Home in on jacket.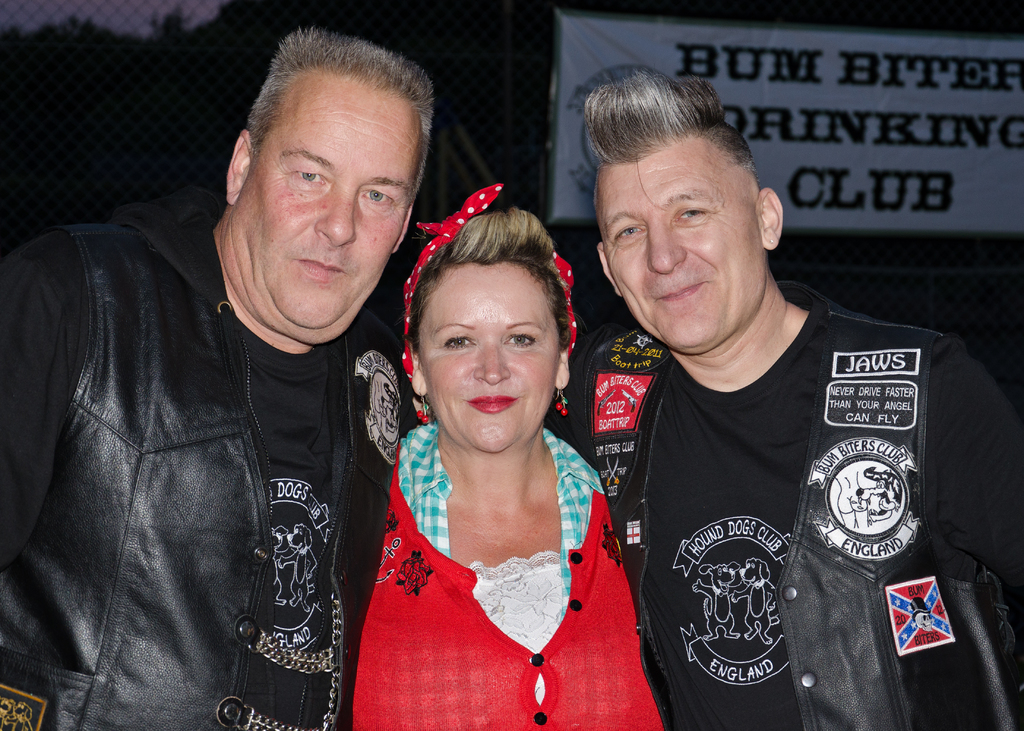
Homed in at Rect(16, 173, 444, 729).
